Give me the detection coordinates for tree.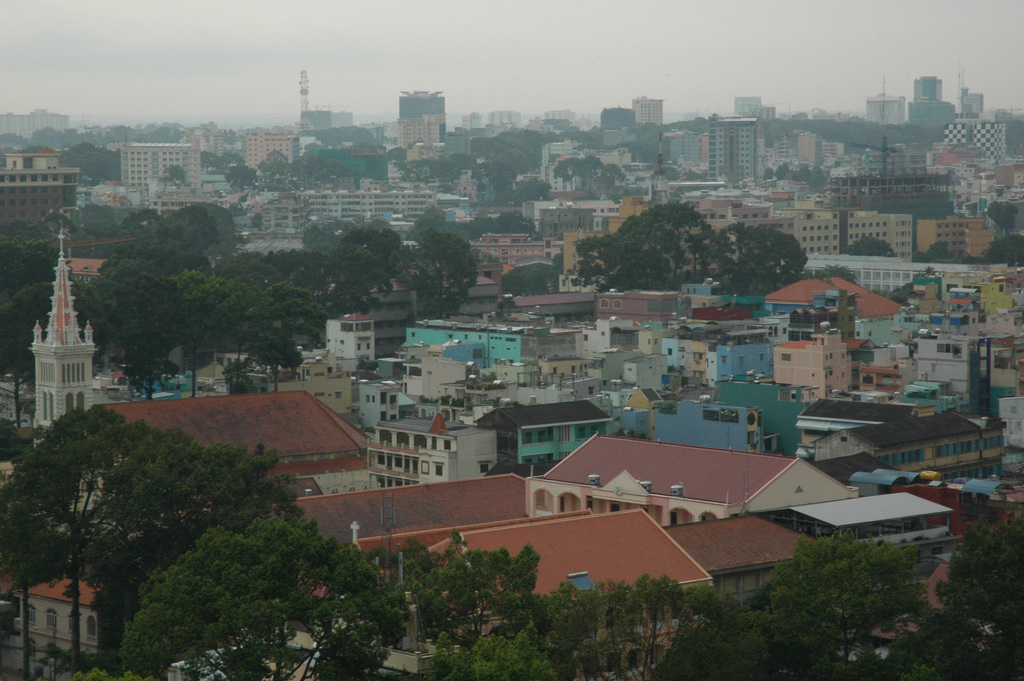
[225,271,328,391].
